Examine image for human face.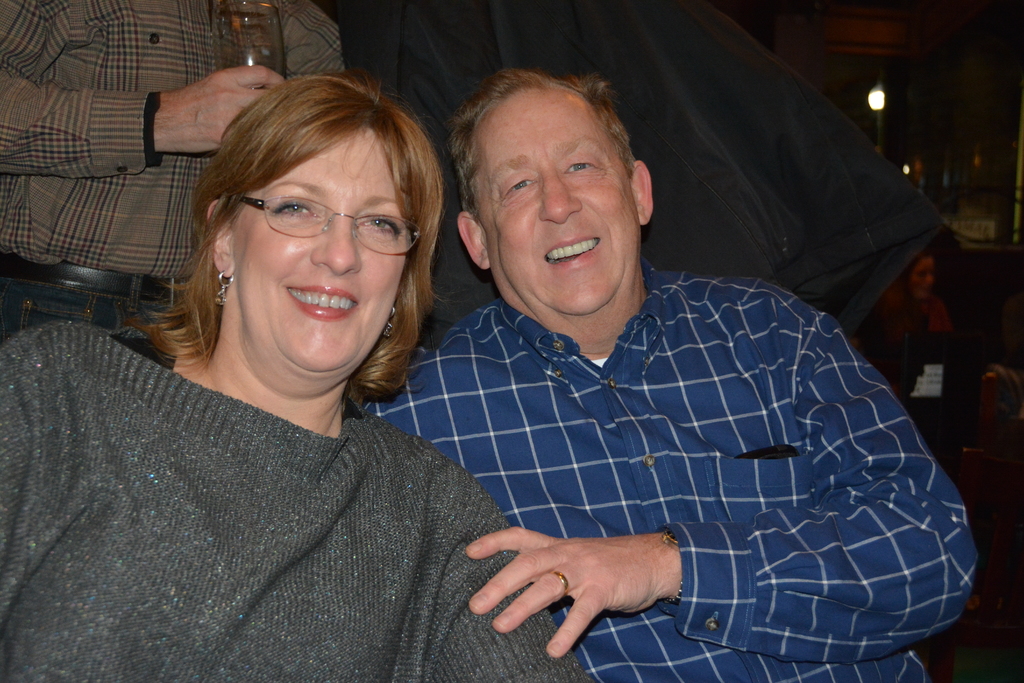
Examination result: [x1=475, y1=89, x2=640, y2=309].
